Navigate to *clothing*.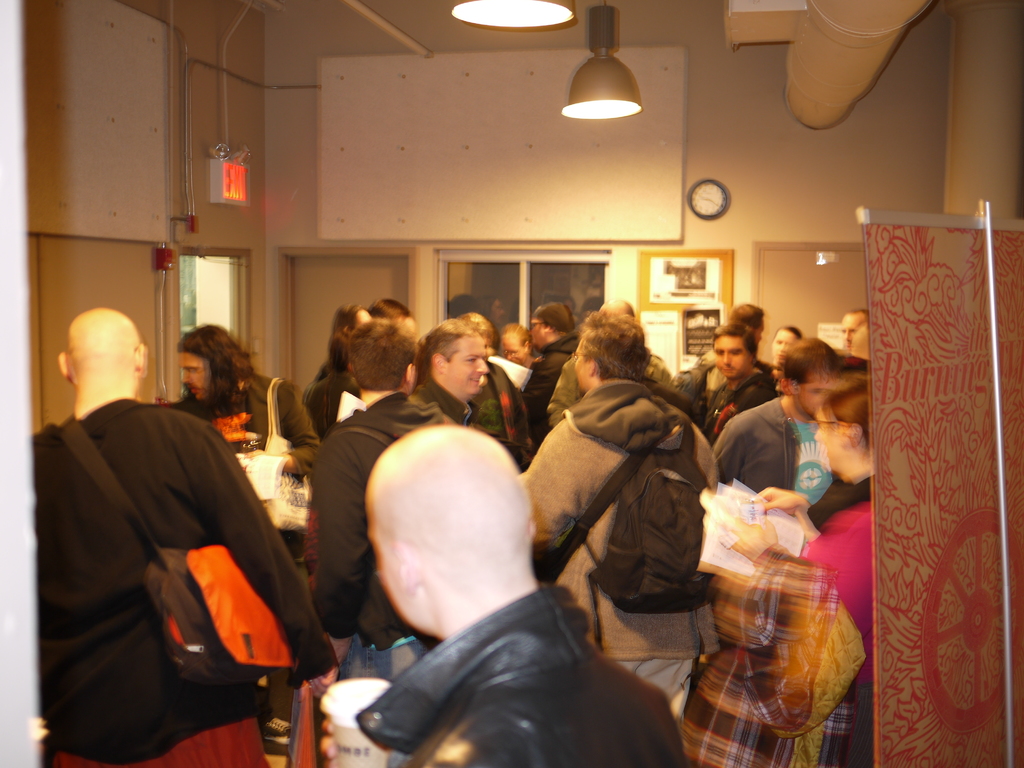
Navigation target: bbox=(708, 395, 840, 511).
